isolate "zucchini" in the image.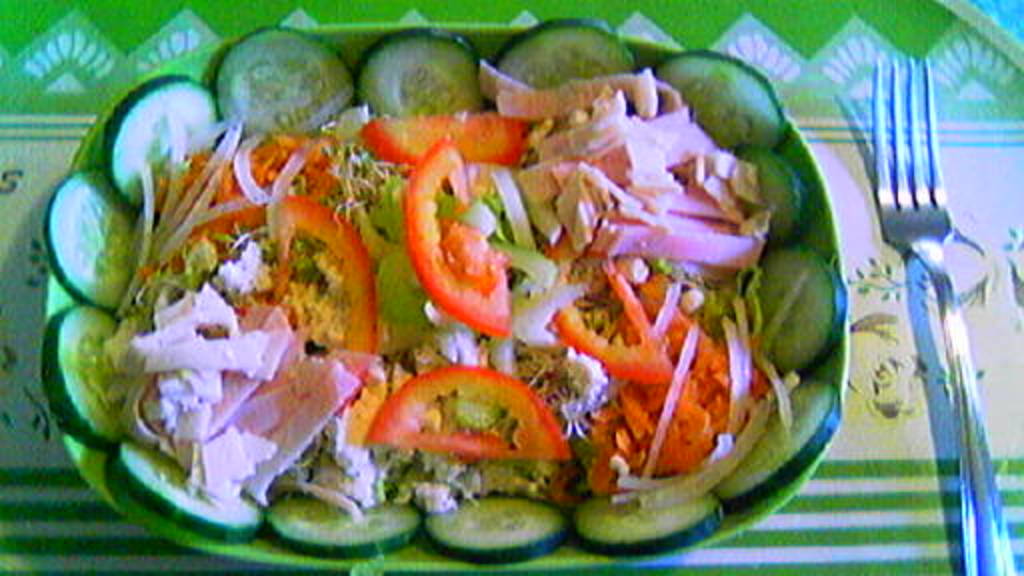
Isolated region: pyautogui.locateOnScreen(570, 482, 726, 556).
